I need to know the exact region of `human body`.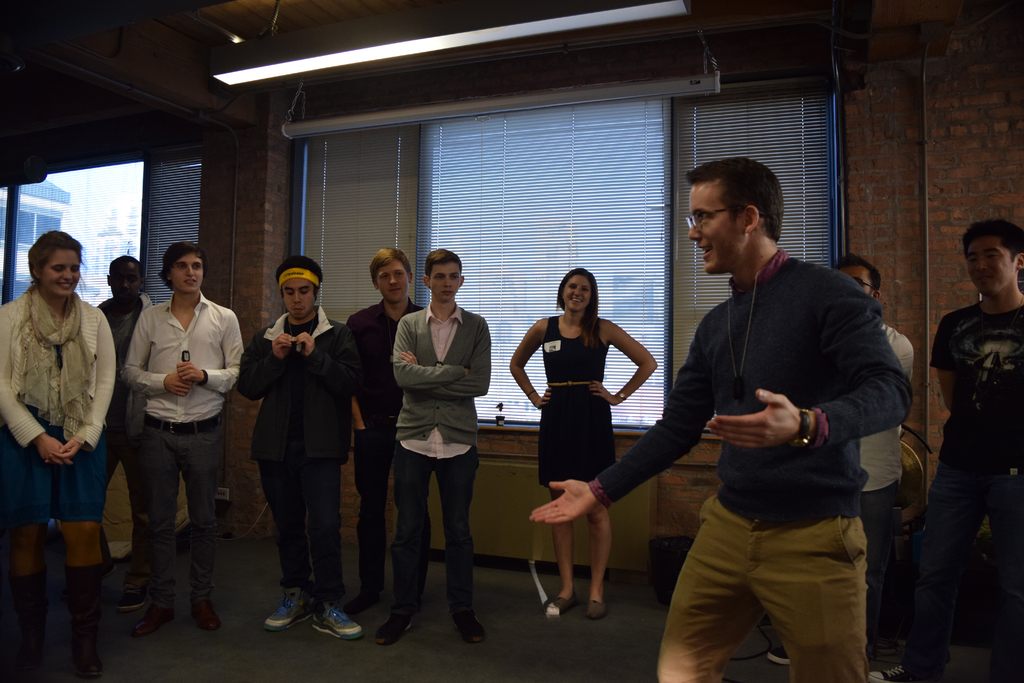
Region: {"x1": 827, "y1": 254, "x2": 924, "y2": 682}.
